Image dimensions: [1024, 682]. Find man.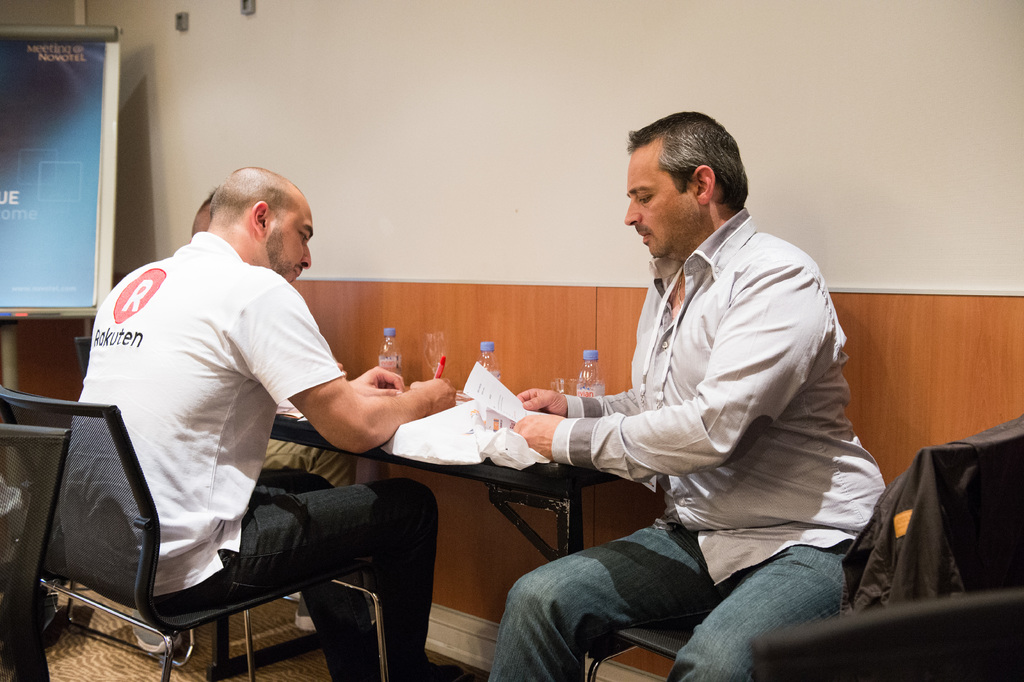
rect(486, 109, 886, 681).
